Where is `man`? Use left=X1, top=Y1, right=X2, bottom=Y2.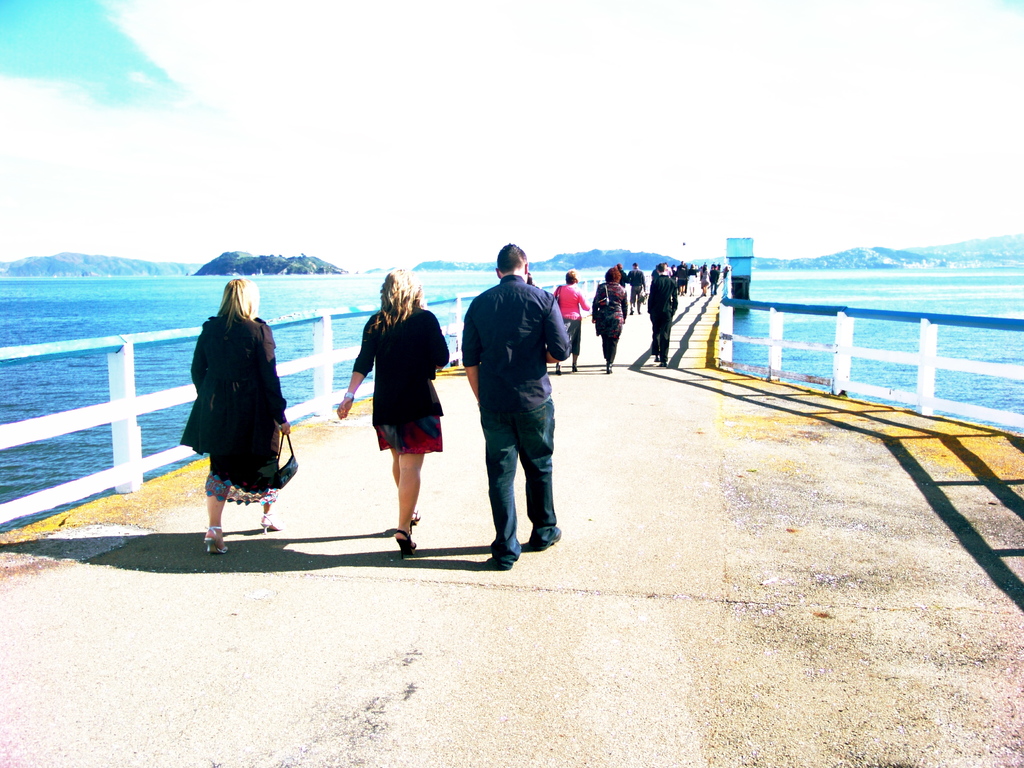
left=653, top=262, right=676, bottom=367.
